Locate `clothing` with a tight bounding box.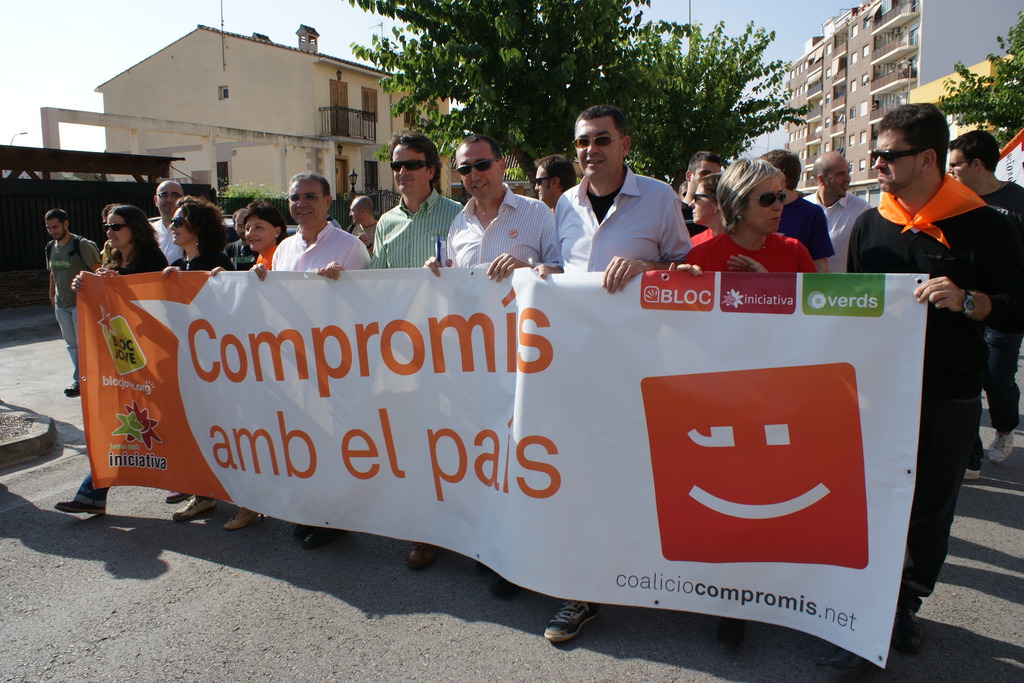
box=[975, 184, 1021, 435].
